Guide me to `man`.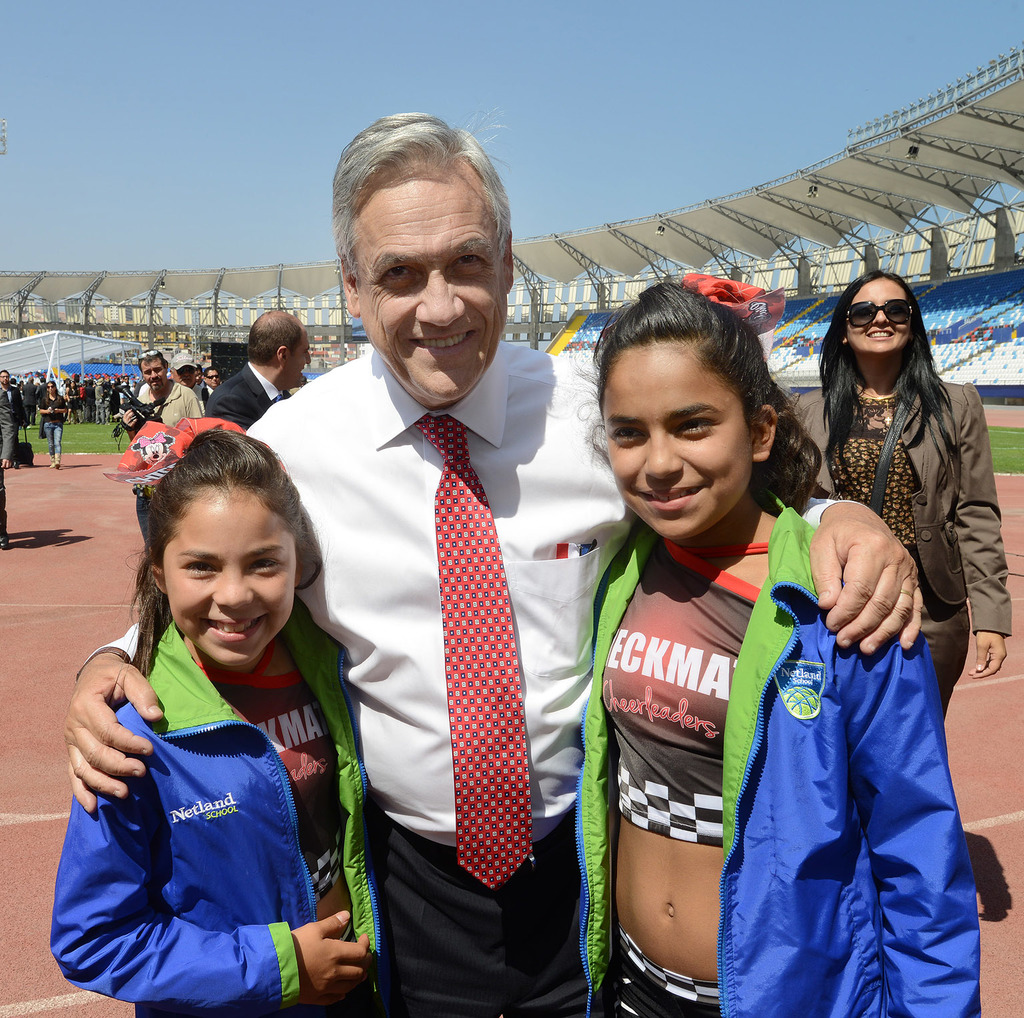
Guidance: <box>201,366,215,383</box>.
